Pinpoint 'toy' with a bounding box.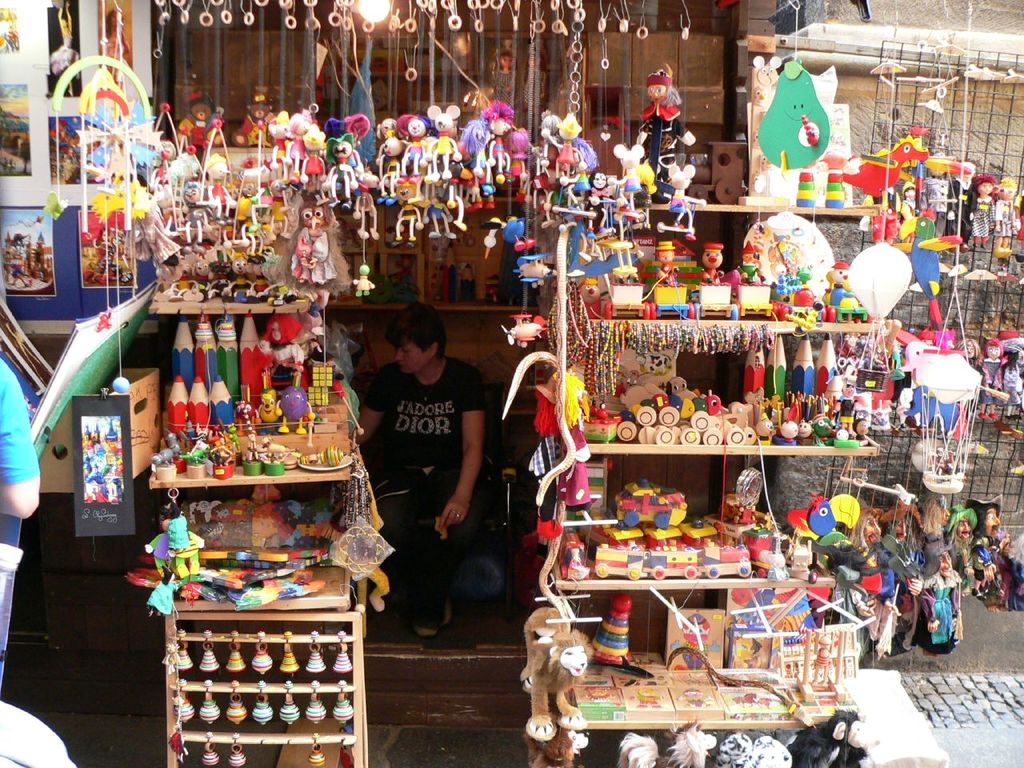
rect(210, 430, 240, 466).
